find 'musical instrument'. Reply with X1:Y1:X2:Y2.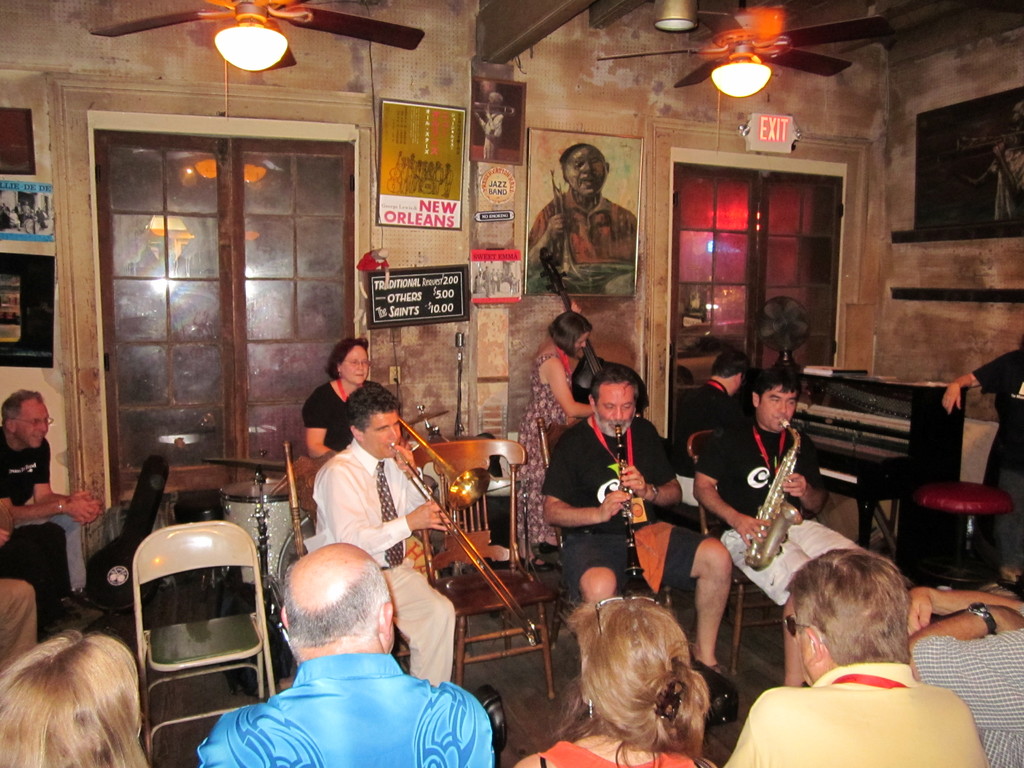
614:424:662:604.
